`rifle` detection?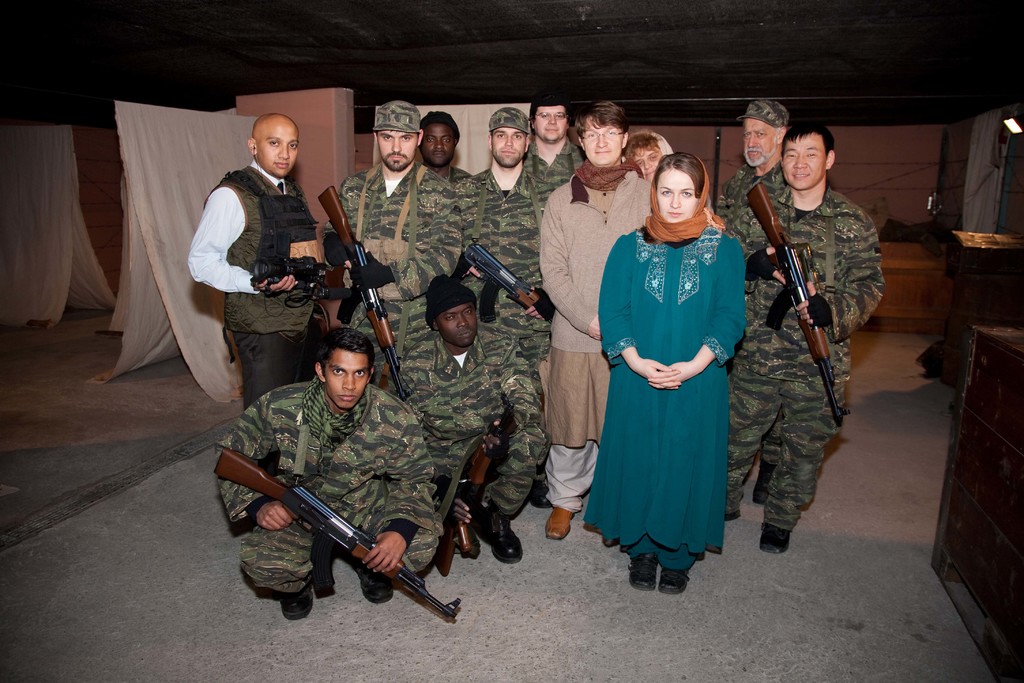
x1=219 y1=446 x2=454 y2=625
